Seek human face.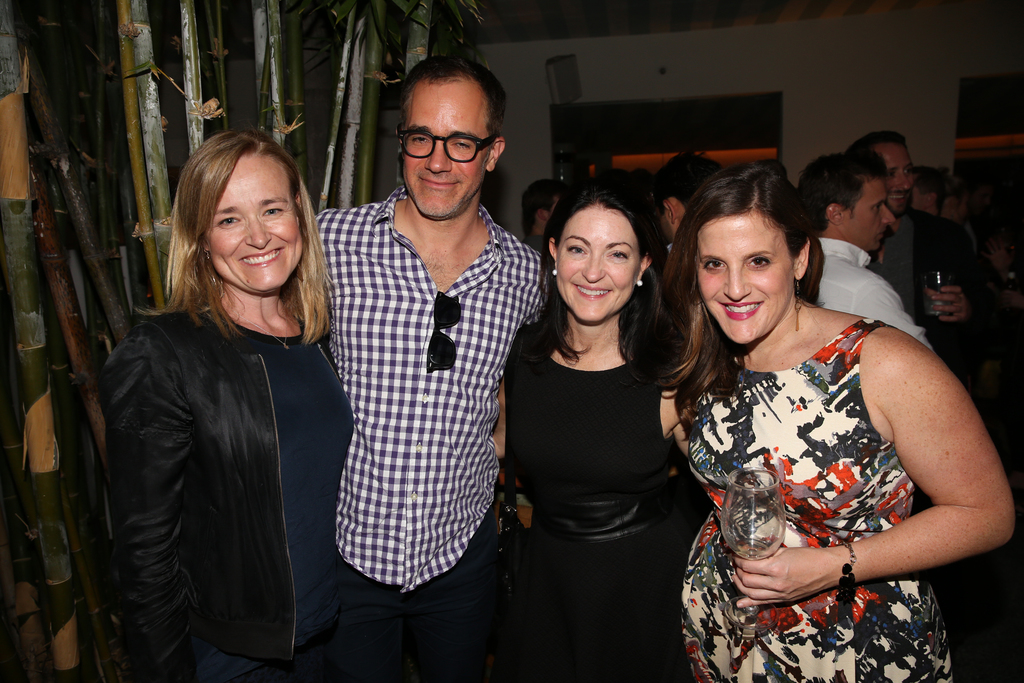
box=[880, 144, 917, 210].
